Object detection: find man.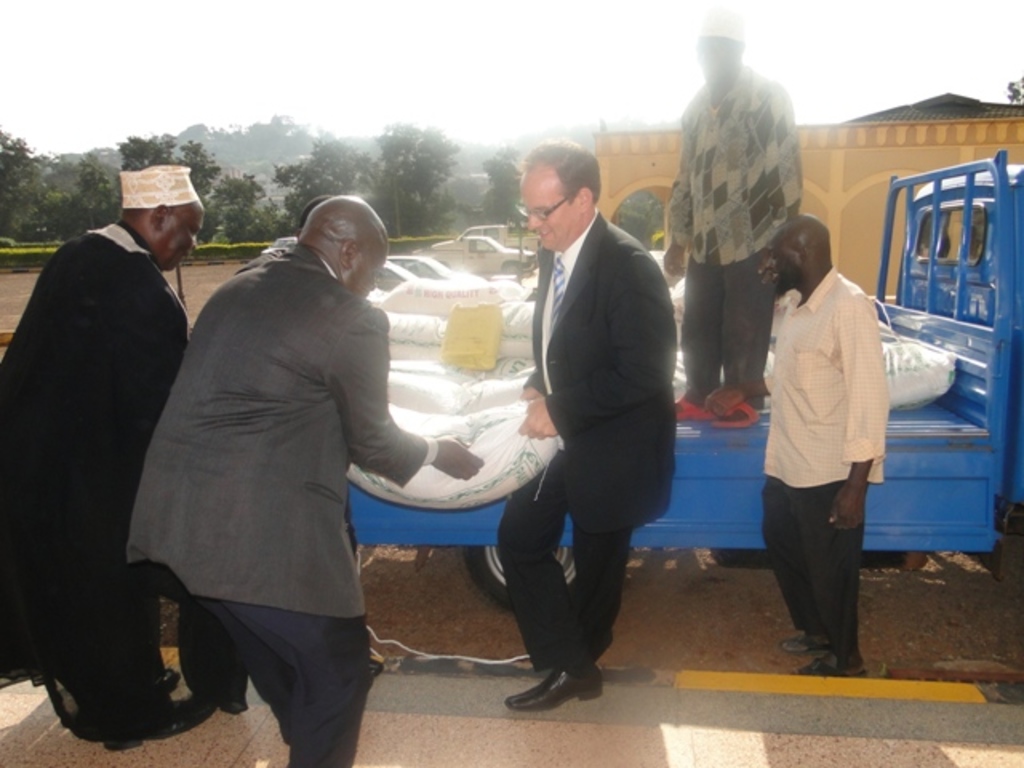
(0,160,234,757).
